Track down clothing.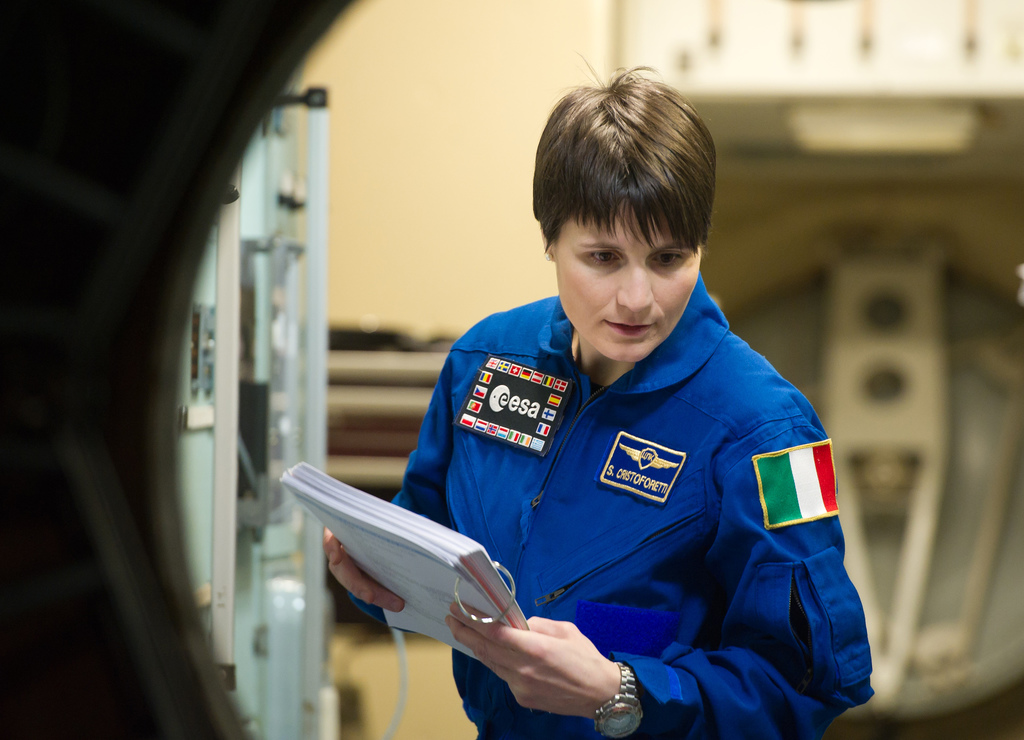
Tracked to region(364, 255, 859, 721).
